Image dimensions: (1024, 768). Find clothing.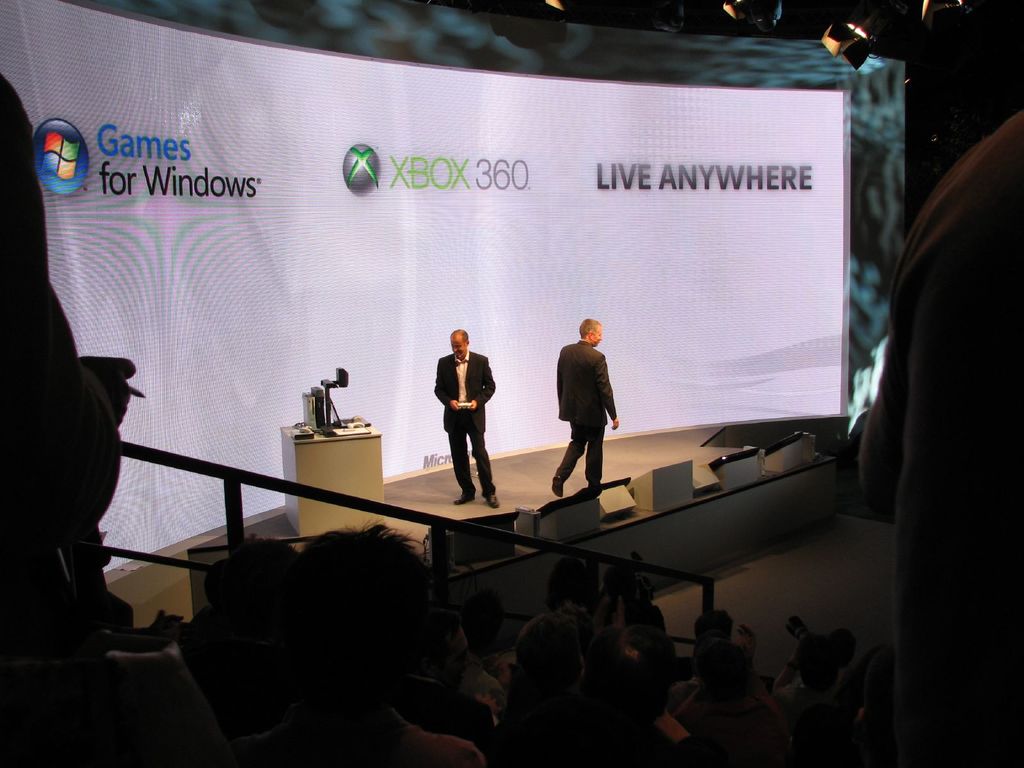
(786,639,851,691).
